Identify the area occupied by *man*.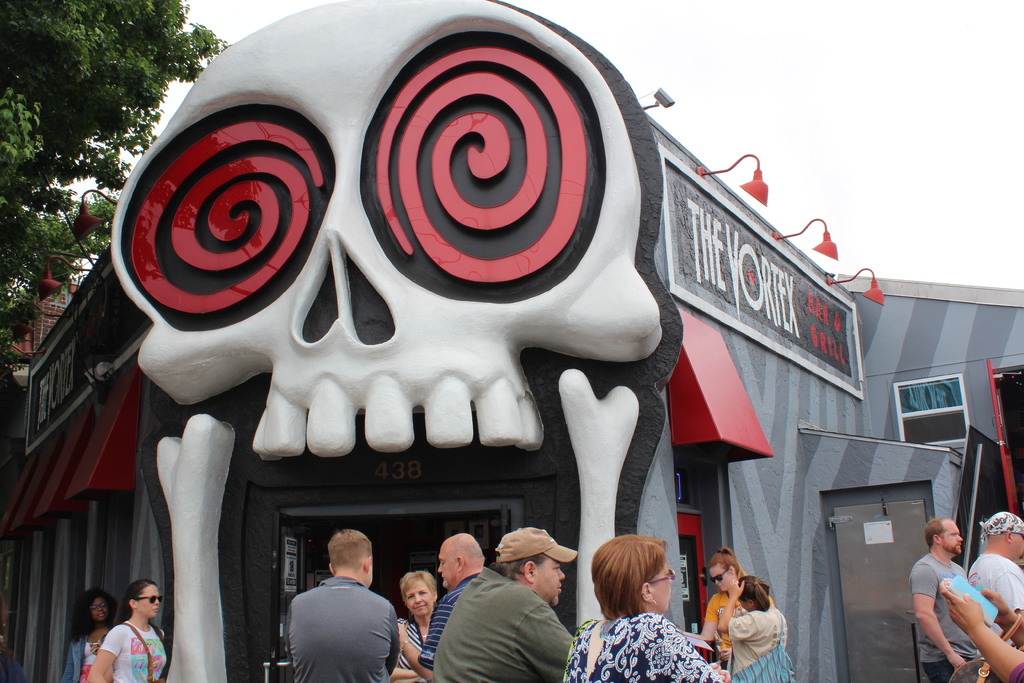
Area: [281,543,401,682].
